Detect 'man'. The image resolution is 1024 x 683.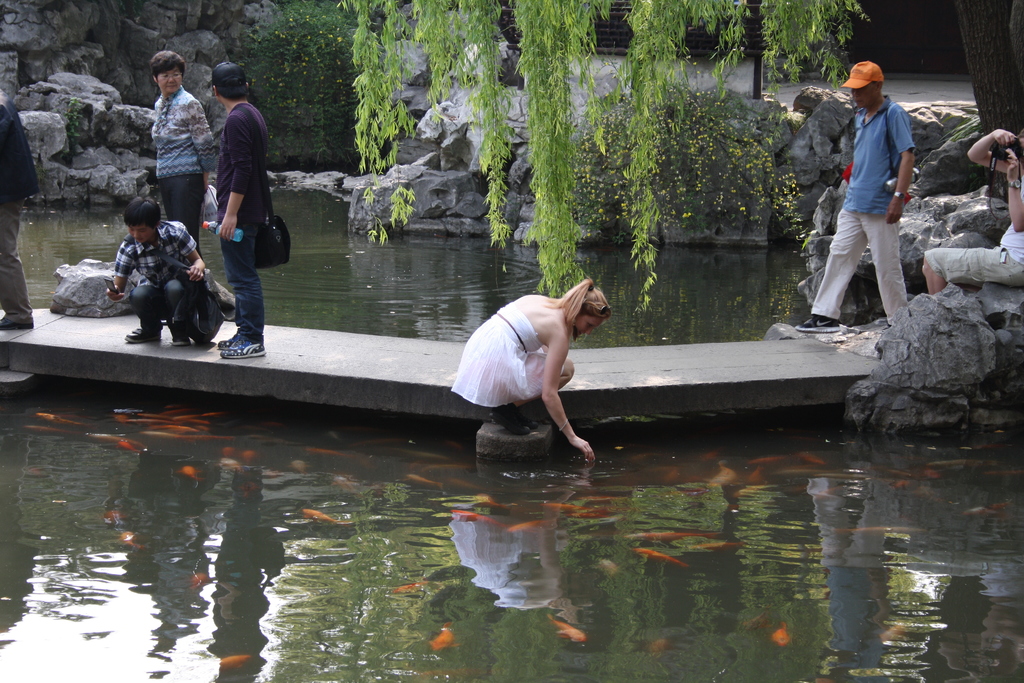
817/60/928/336.
